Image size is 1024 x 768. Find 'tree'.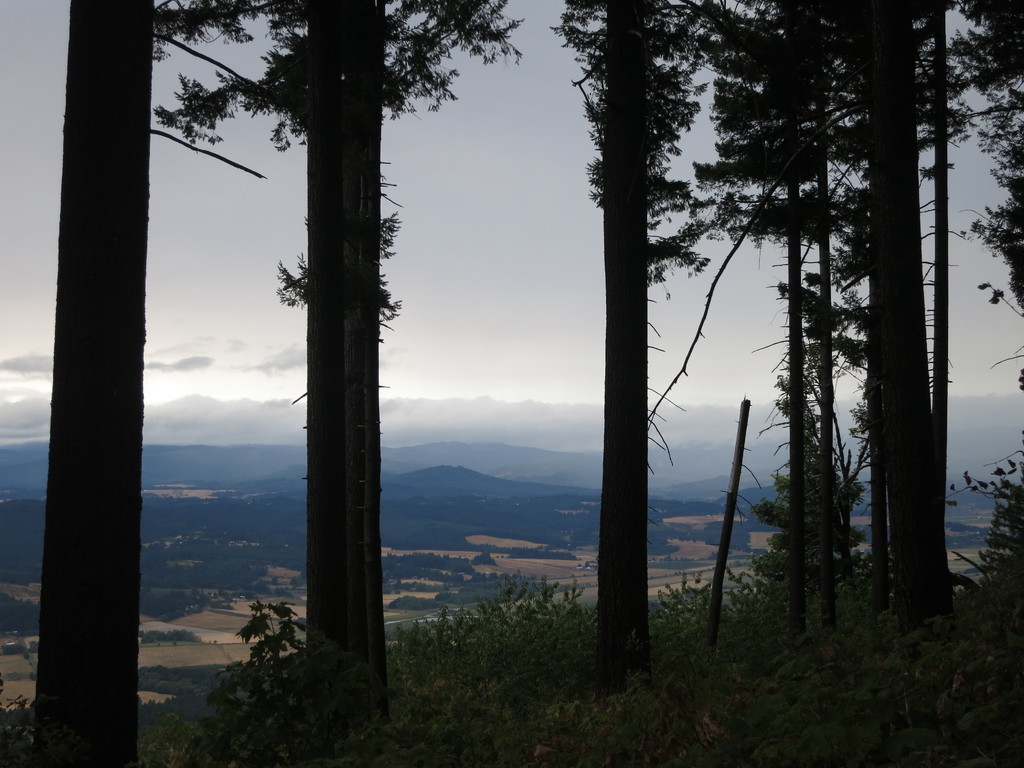
left=158, top=0, right=520, bottom=739.
